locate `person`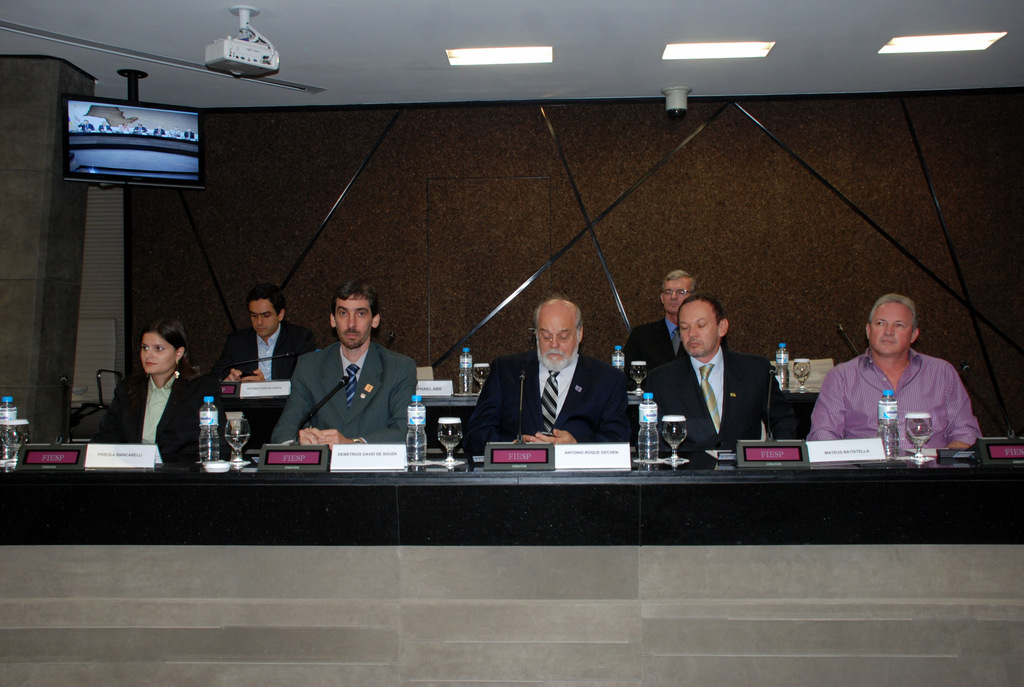
select_region(184, 129, 195, 140)
